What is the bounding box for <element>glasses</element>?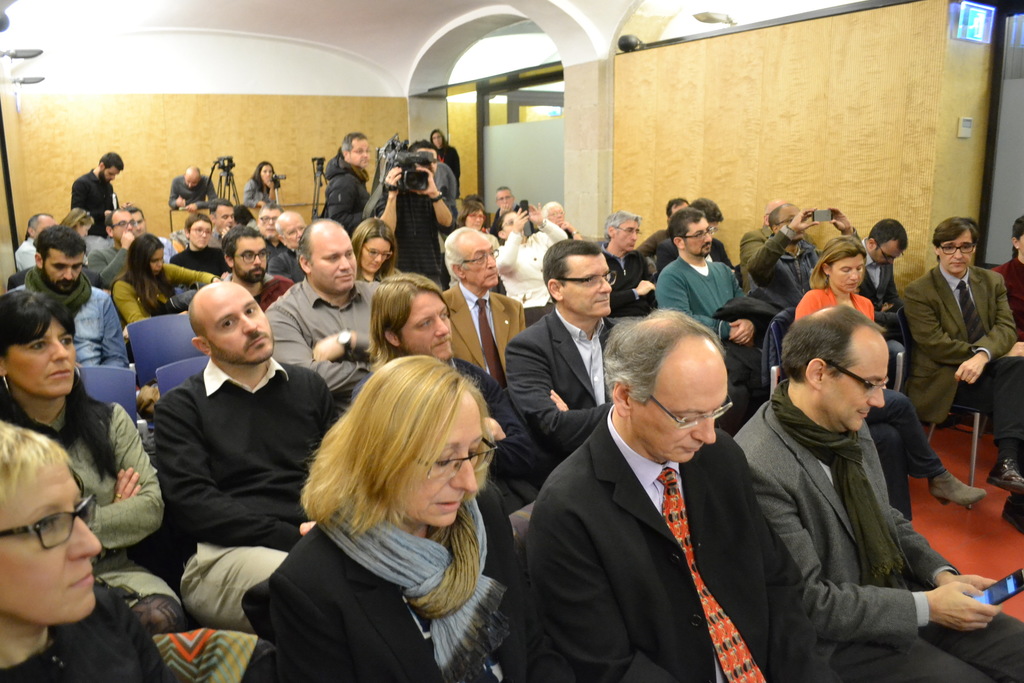
[413, 436, 501, 480].
